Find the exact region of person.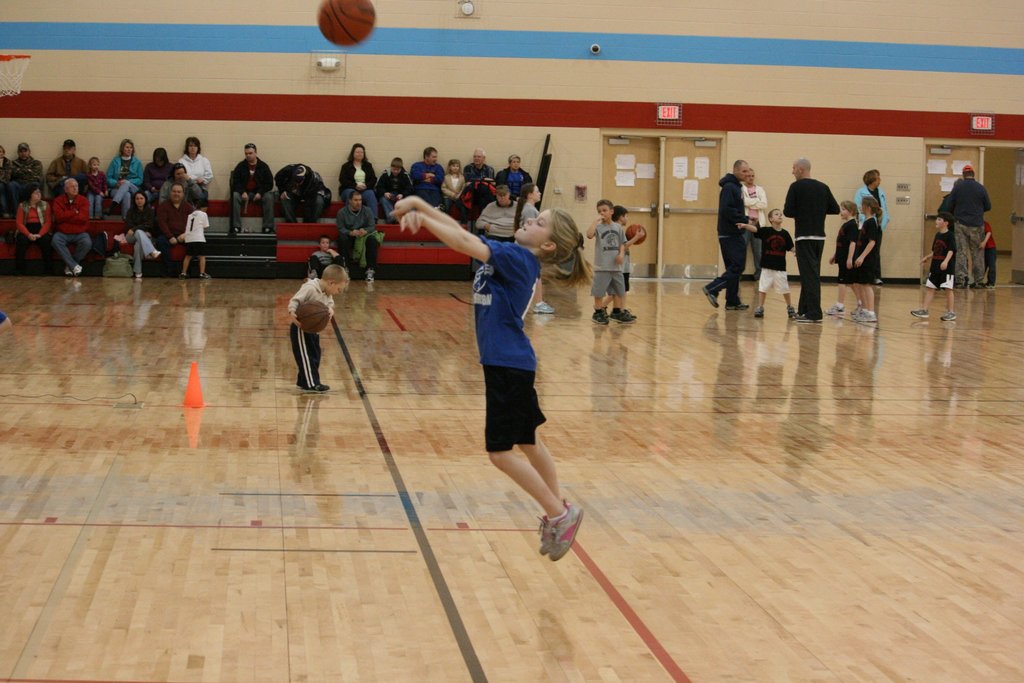
Exact region: [154,162,206,206].
